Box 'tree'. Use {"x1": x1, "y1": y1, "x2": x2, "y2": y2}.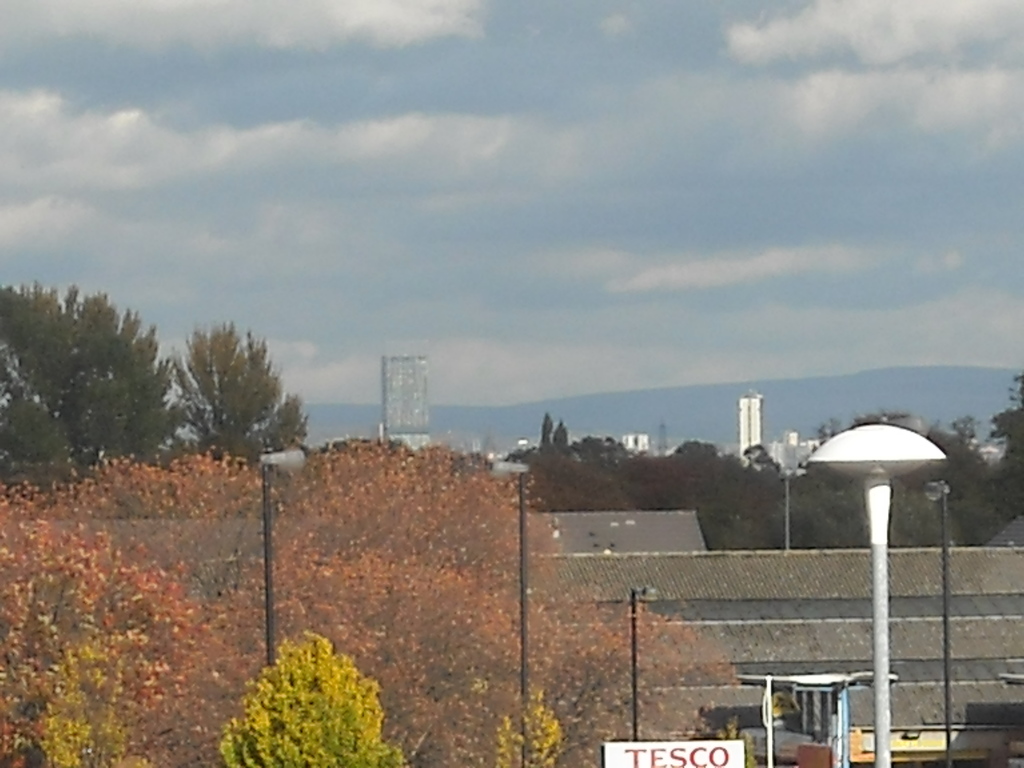
{"x1": 0, "y1": 273, "x2": 178, "y2": 467}.
